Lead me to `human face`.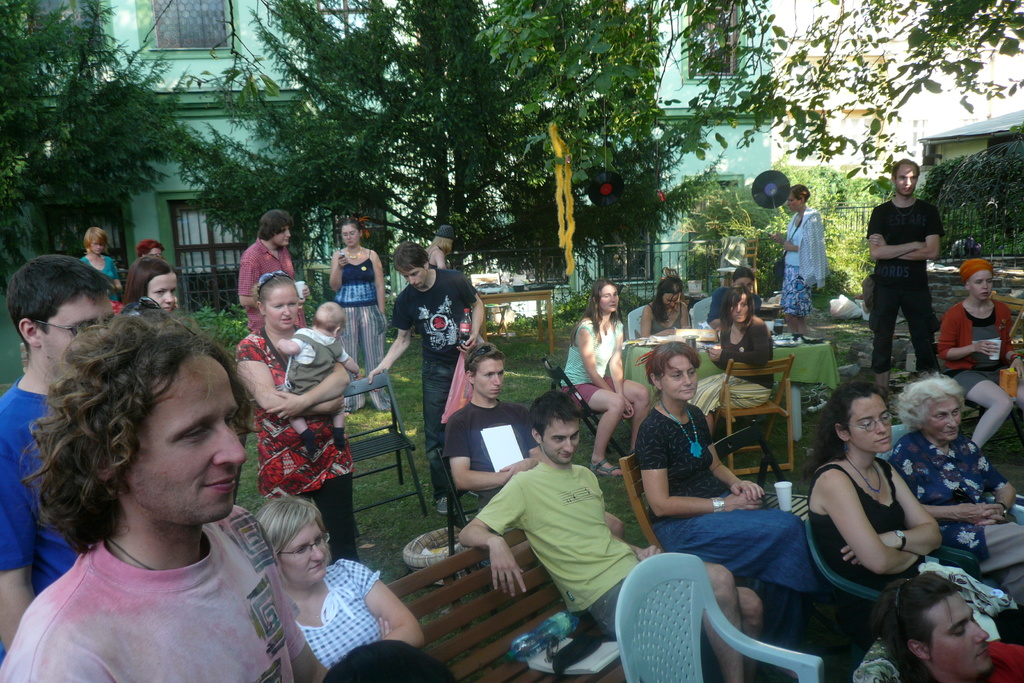
Lead to {"x1": 895, "y1": 163, "x2": 916, "y2": 199}.
